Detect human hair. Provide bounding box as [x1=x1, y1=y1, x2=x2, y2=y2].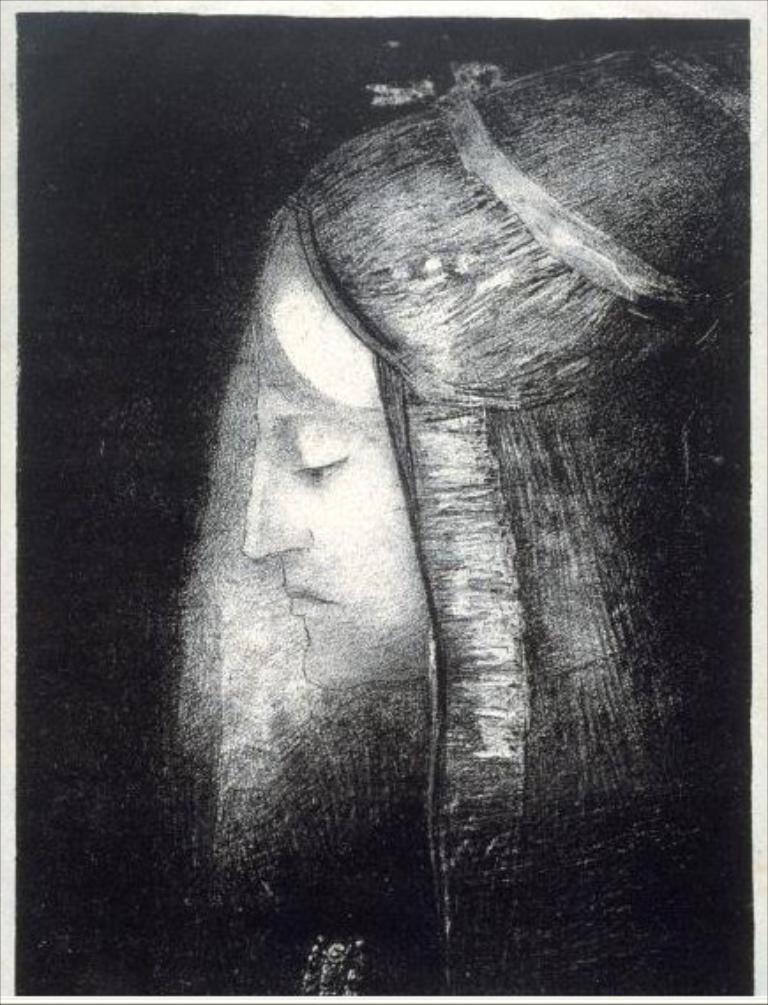
[x1=171, y1=196, x2=703, y2=993].
